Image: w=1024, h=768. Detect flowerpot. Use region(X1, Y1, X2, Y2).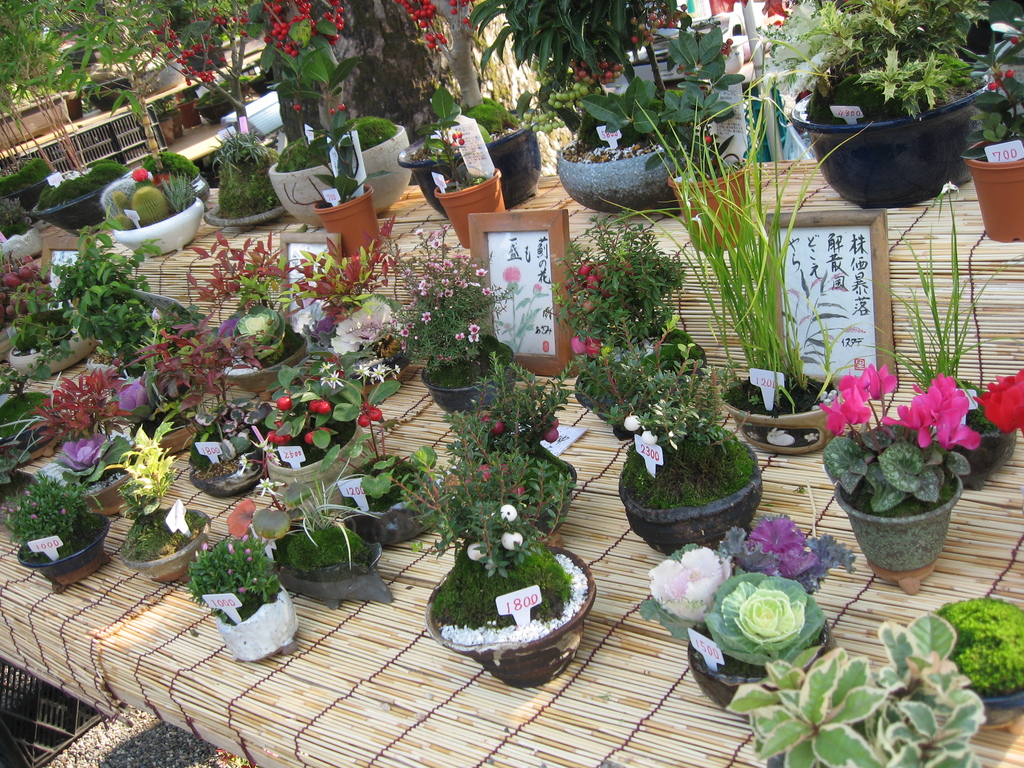
region(790, 81, 990, 209).
